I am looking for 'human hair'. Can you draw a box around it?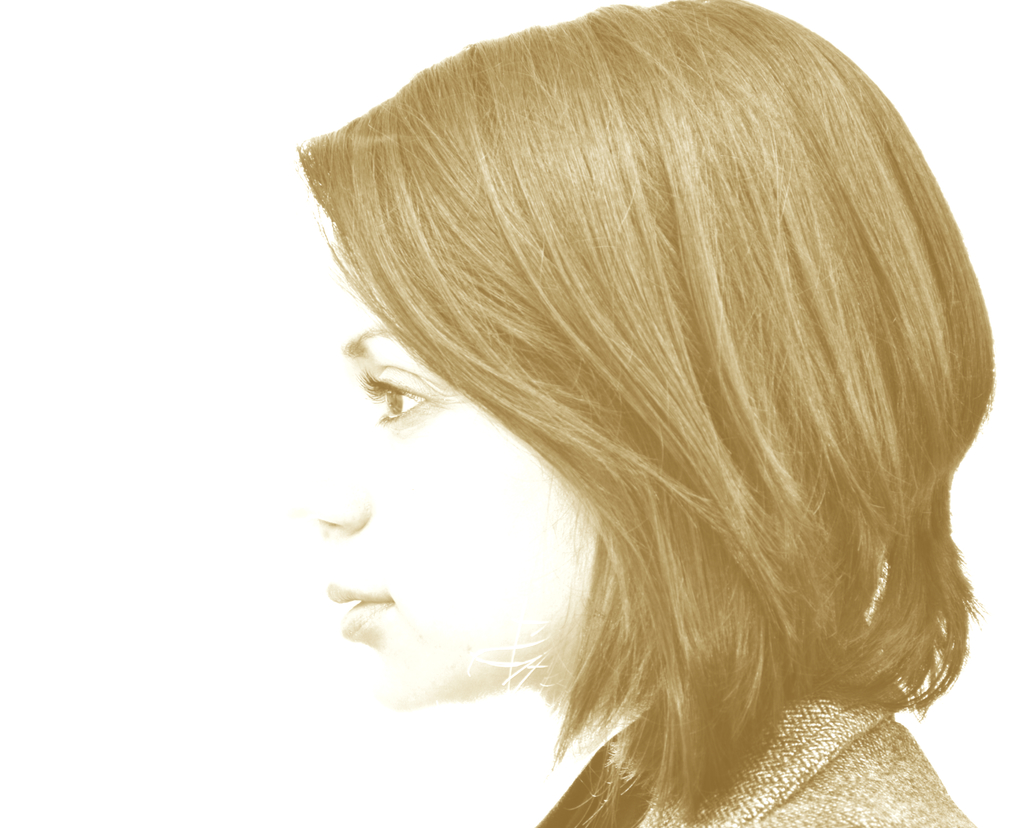
Sure, the bounding box is (290,0,991,818).
